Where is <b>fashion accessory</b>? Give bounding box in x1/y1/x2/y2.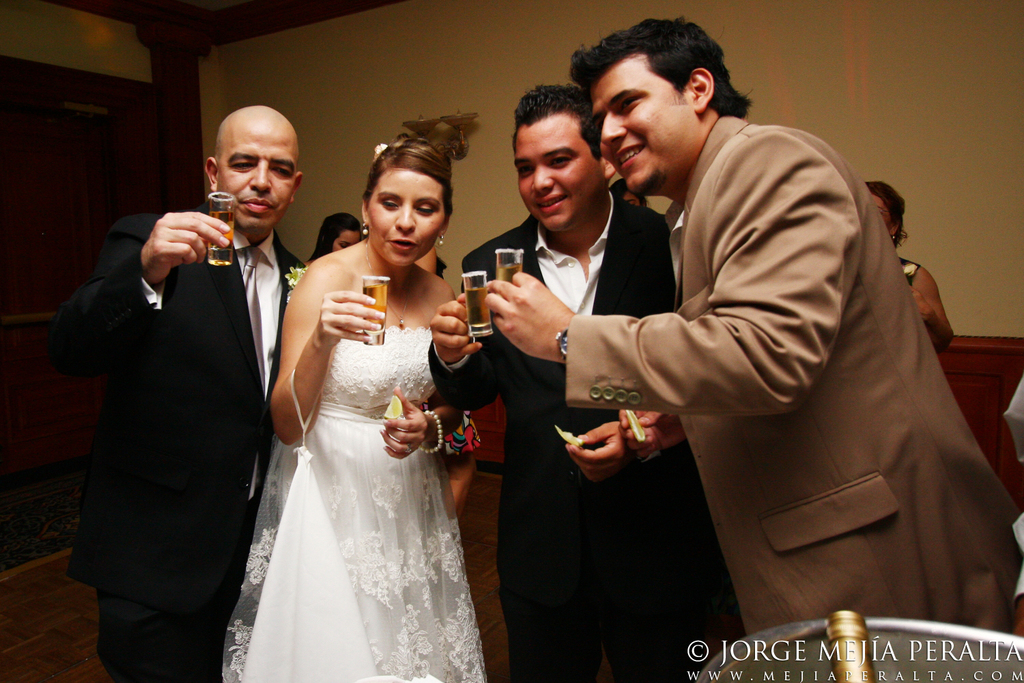
554/324/569/361.
